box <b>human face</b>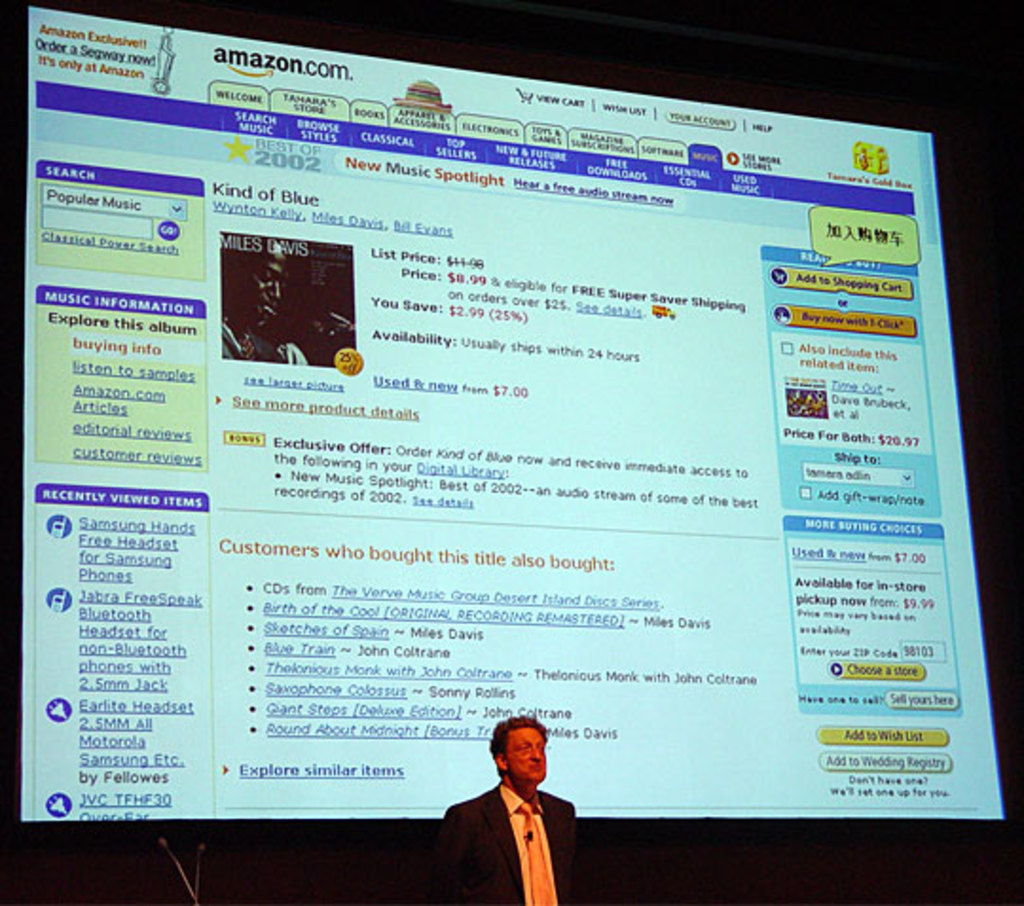
bbox=(508, 726, 548, 781)
